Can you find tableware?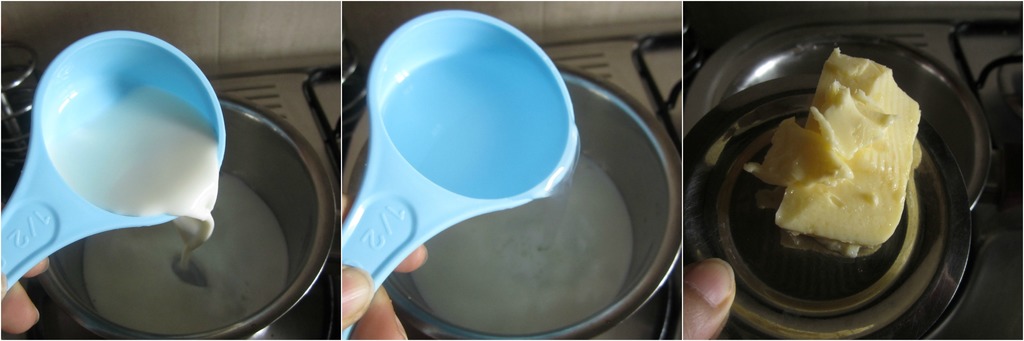
Yes, bounding box: 0:29:224:294.
